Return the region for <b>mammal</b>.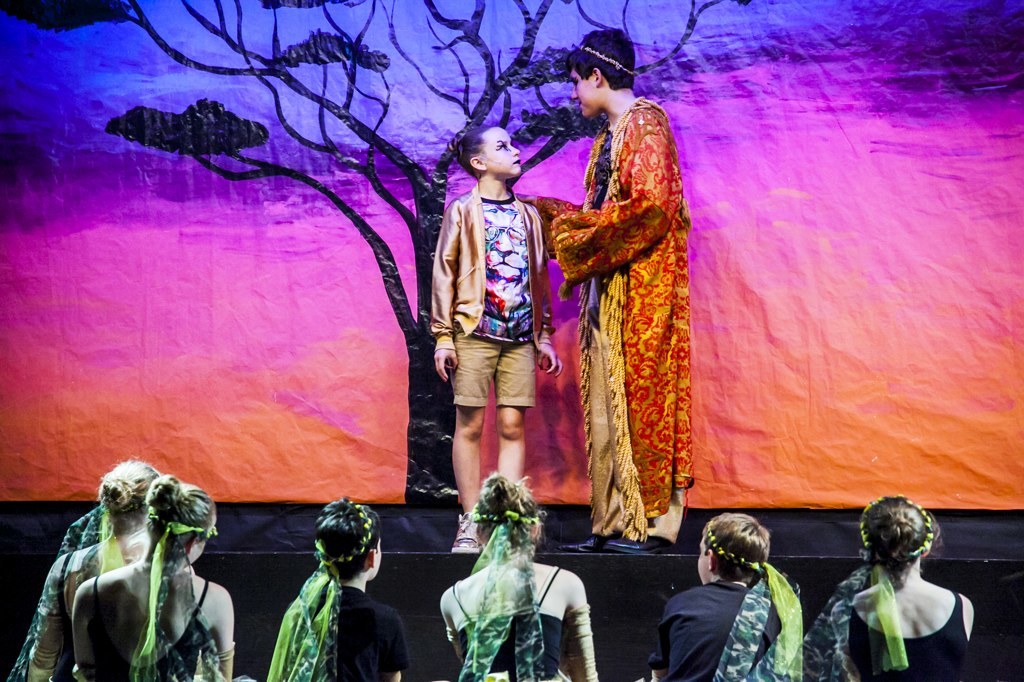
(428, 124, 557, 553).
